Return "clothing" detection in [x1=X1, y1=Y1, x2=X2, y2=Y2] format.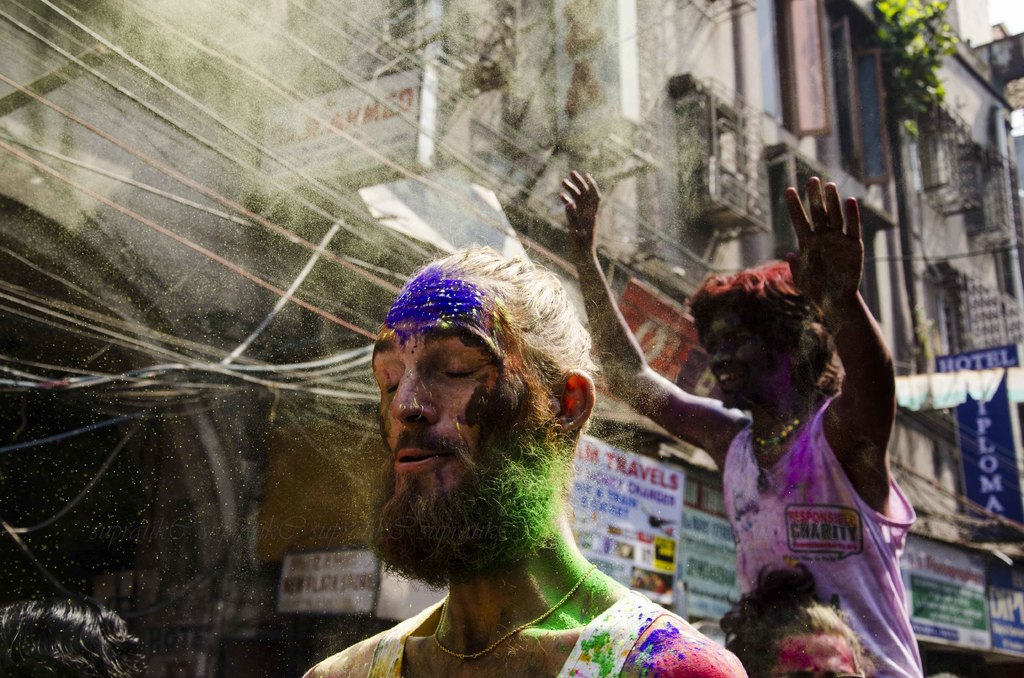
[x1=723, y1=389, x2=925, y2=677].
